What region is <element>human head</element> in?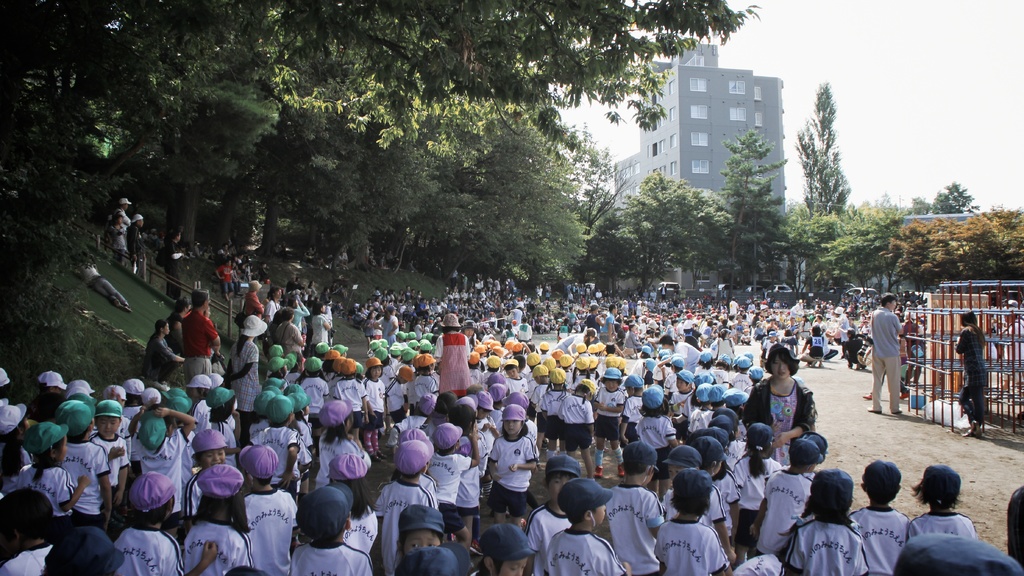
[left=538, top=338, right=548, bottom=351].
